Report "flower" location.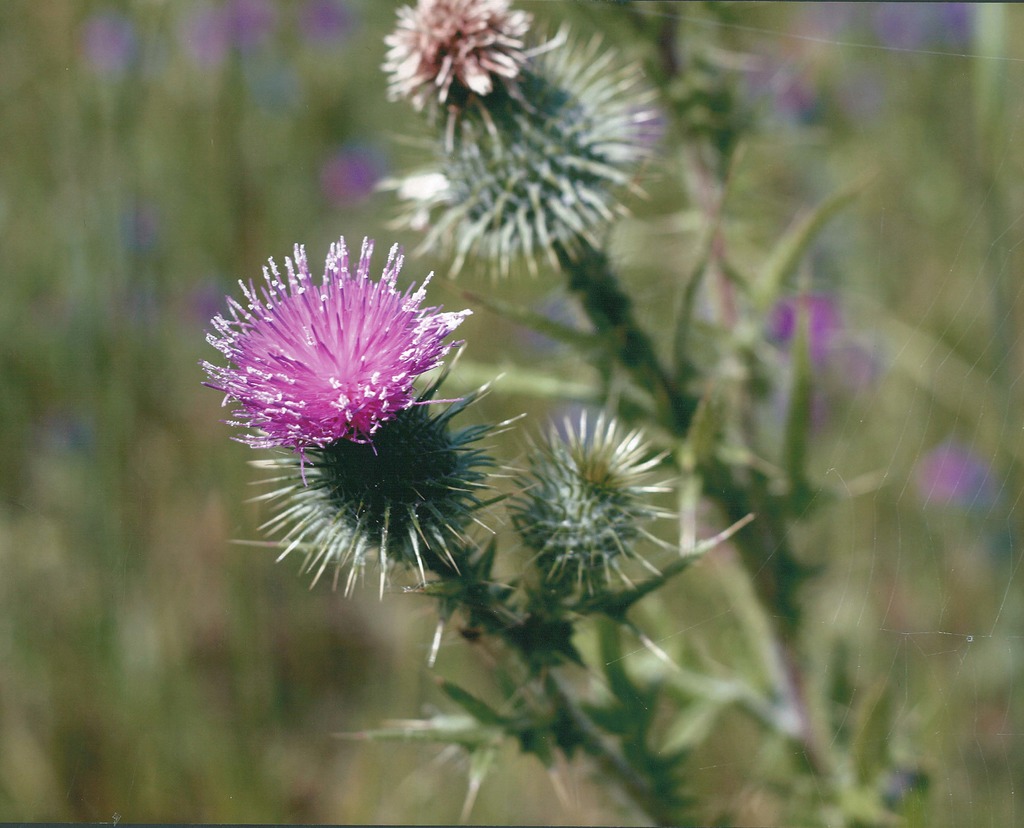
Report: (x1=487, y1=408, x2=700, y2=597).
